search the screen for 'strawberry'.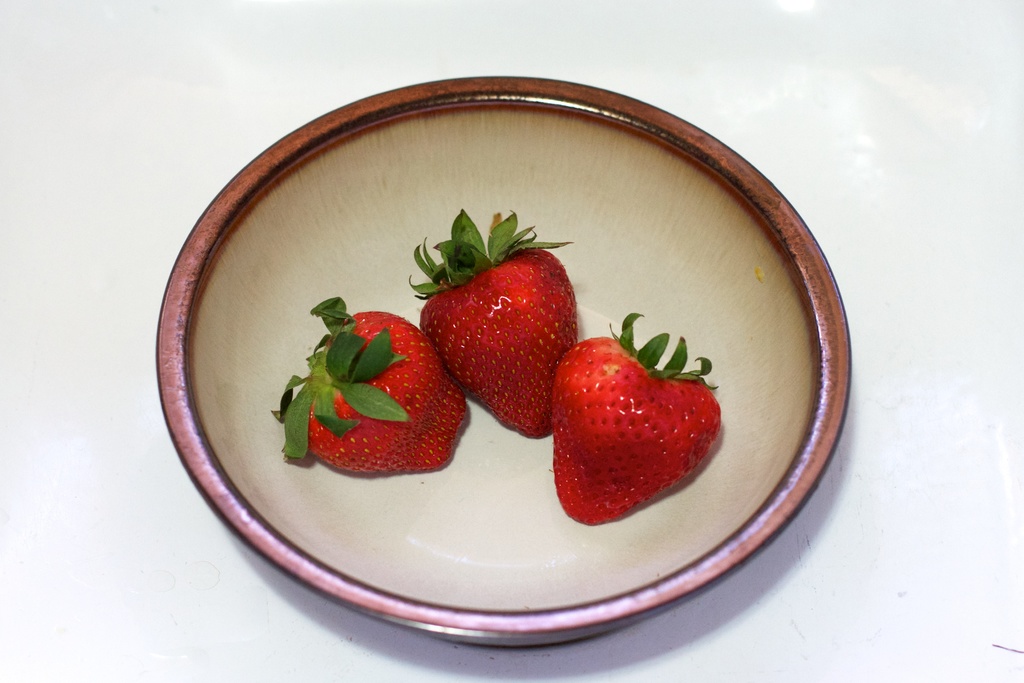
Found at bbox=[282, 300, 469, 484].
